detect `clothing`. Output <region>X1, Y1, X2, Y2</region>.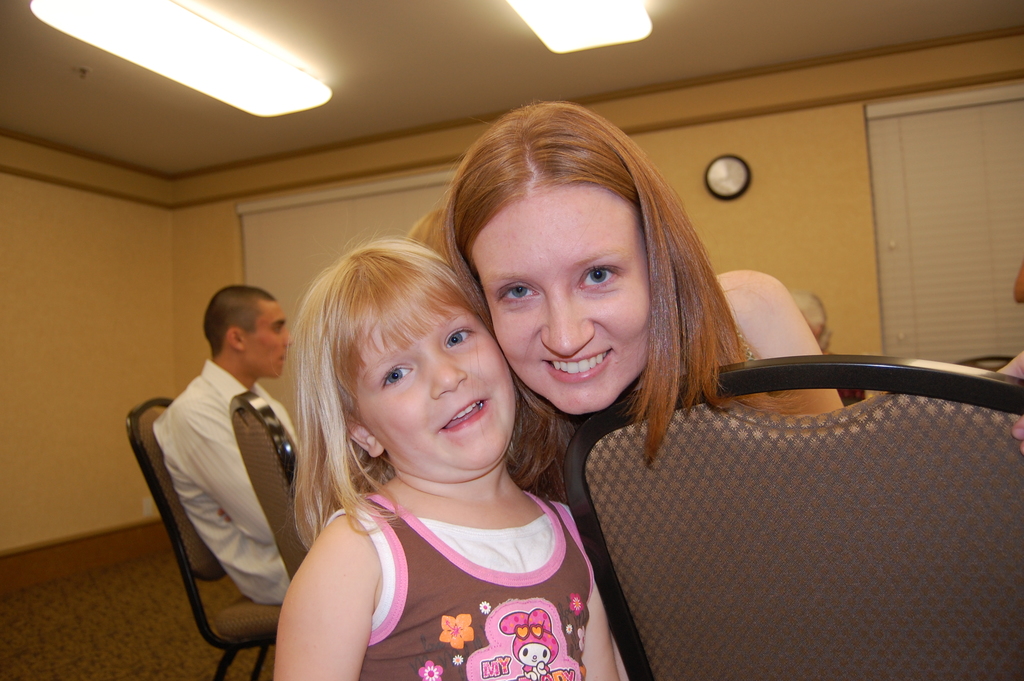
<region>326, 495, 595, 680</region>.
